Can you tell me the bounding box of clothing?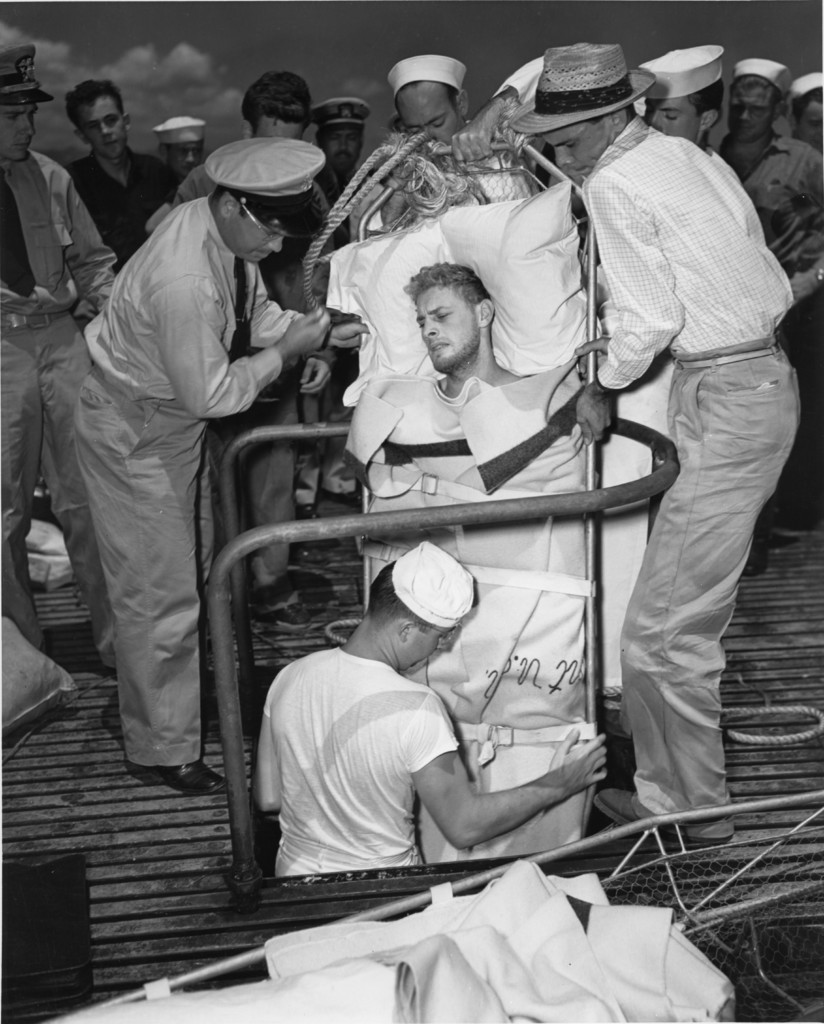
Rect(248, 655, 468, 869).
